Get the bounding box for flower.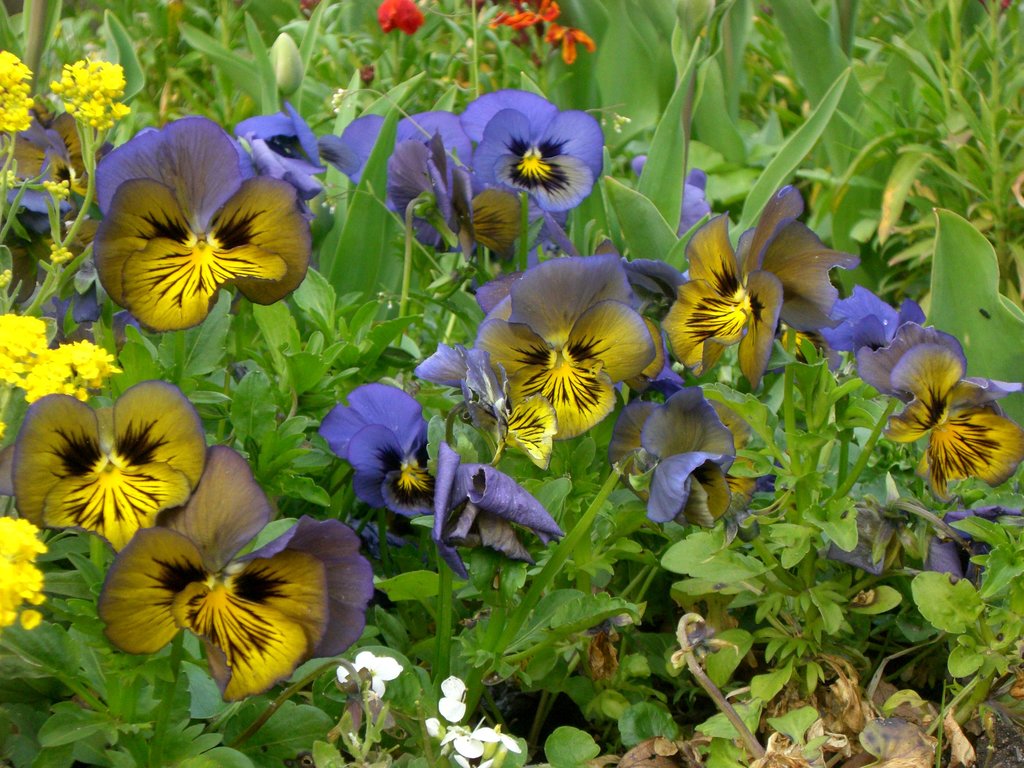
{"left": 43, "top": 54, "right": 132, "bottom": 128}.
